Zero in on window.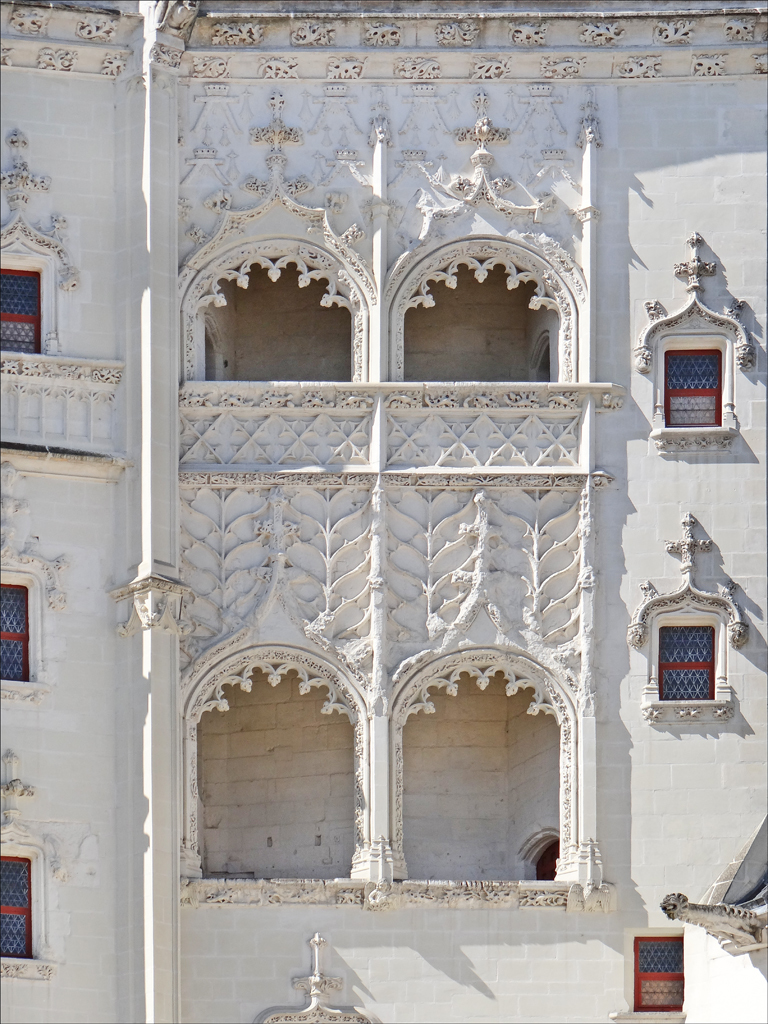
Zeroed in: box=[0, 845, 45, 977].
